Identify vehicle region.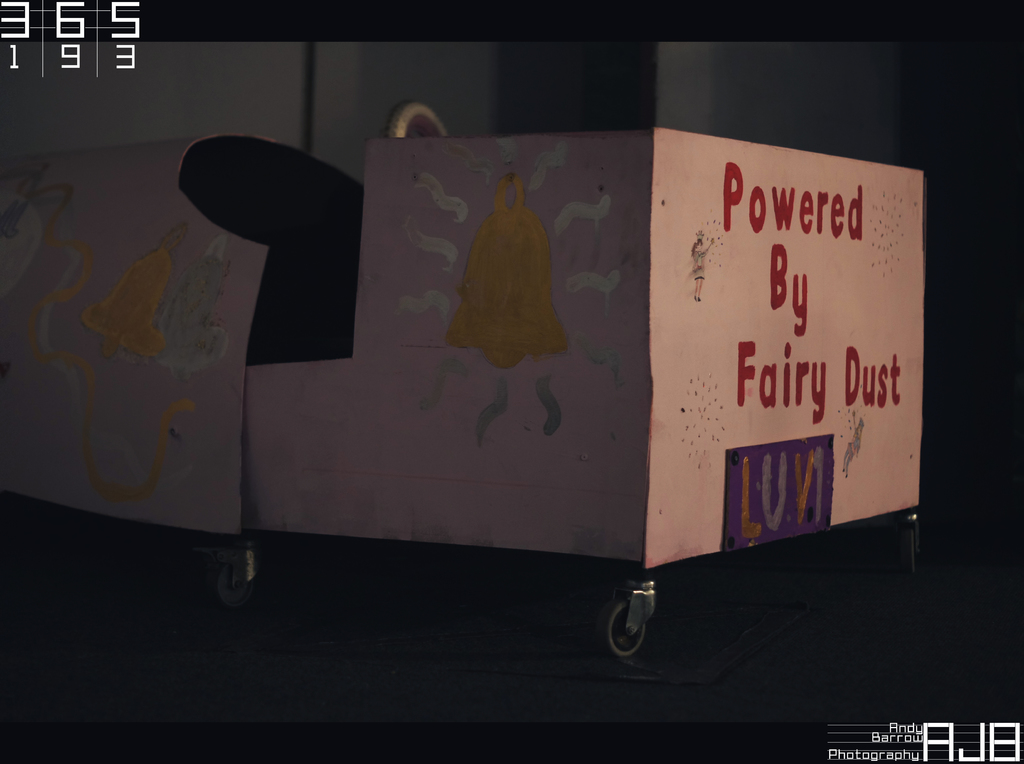
Region: left=0, top=103, right=922, bottom=669.
